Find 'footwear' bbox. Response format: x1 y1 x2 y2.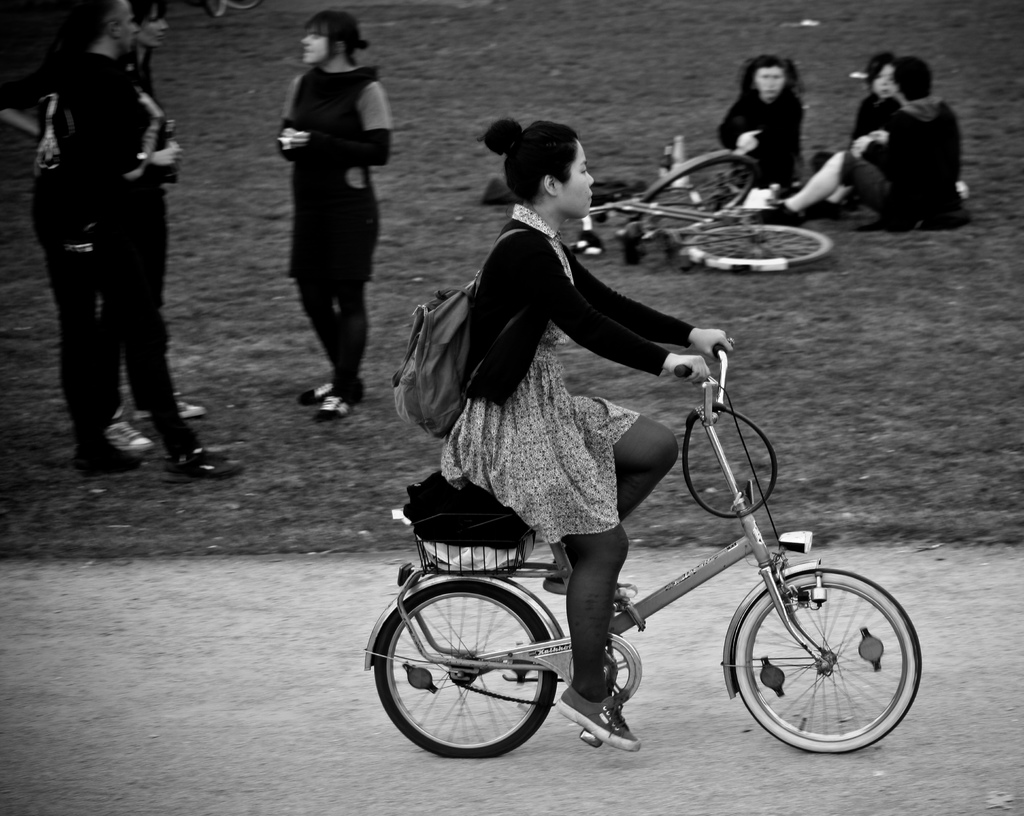
297 381 343 396.
